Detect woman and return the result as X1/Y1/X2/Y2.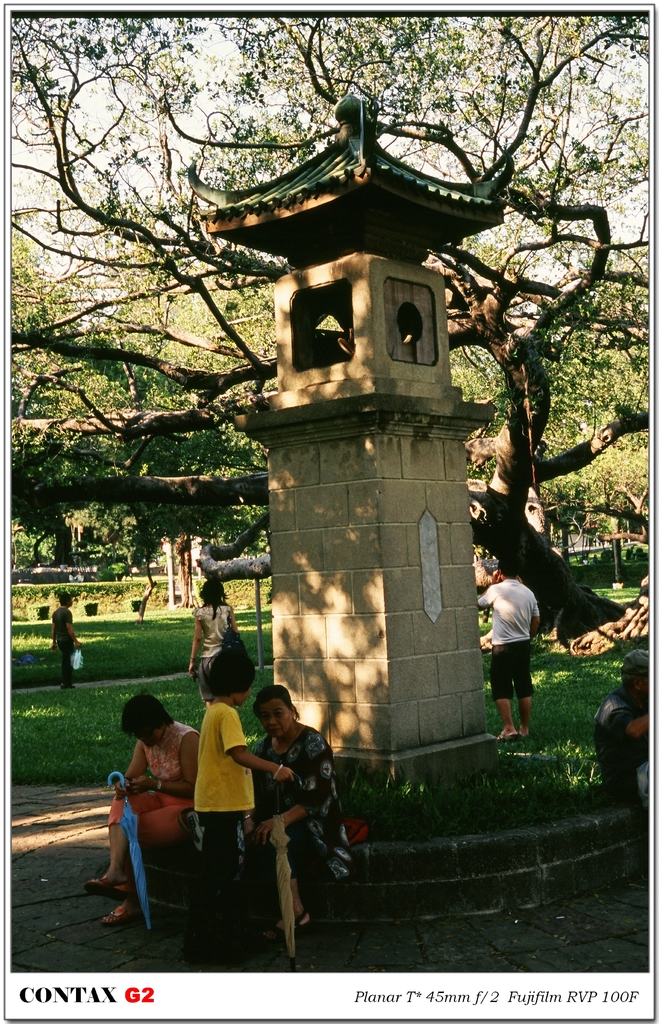
76/668/204/902.
